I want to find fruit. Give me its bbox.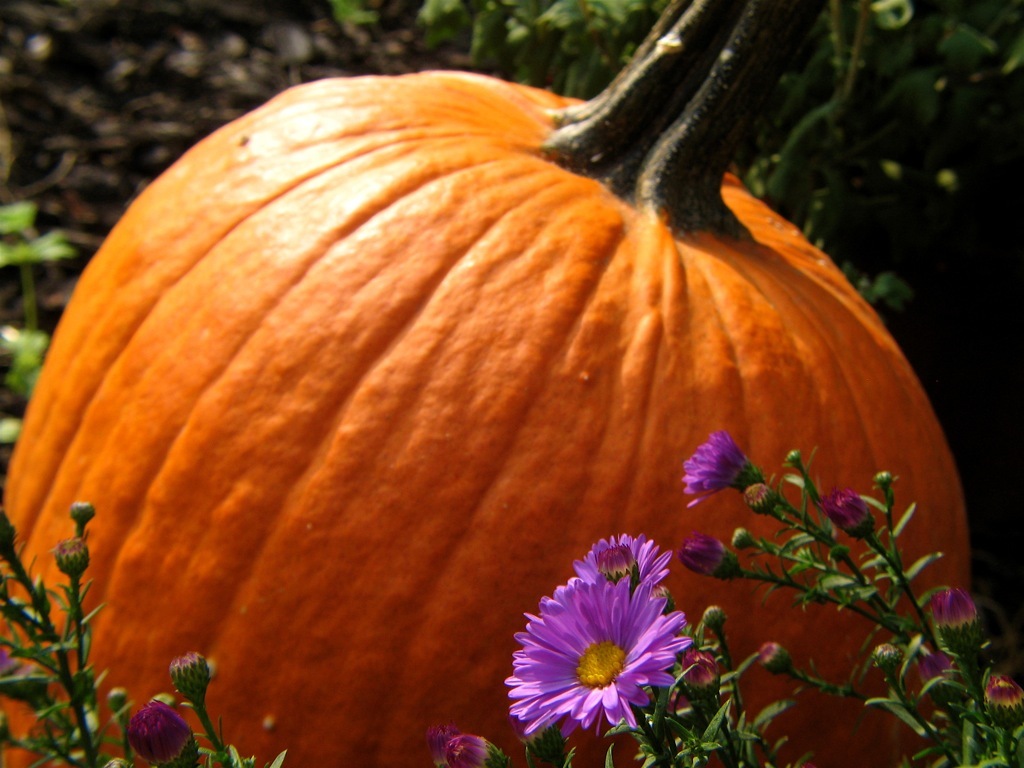
pyautogui.locateOnScreen(9, 0, 973, 767).
